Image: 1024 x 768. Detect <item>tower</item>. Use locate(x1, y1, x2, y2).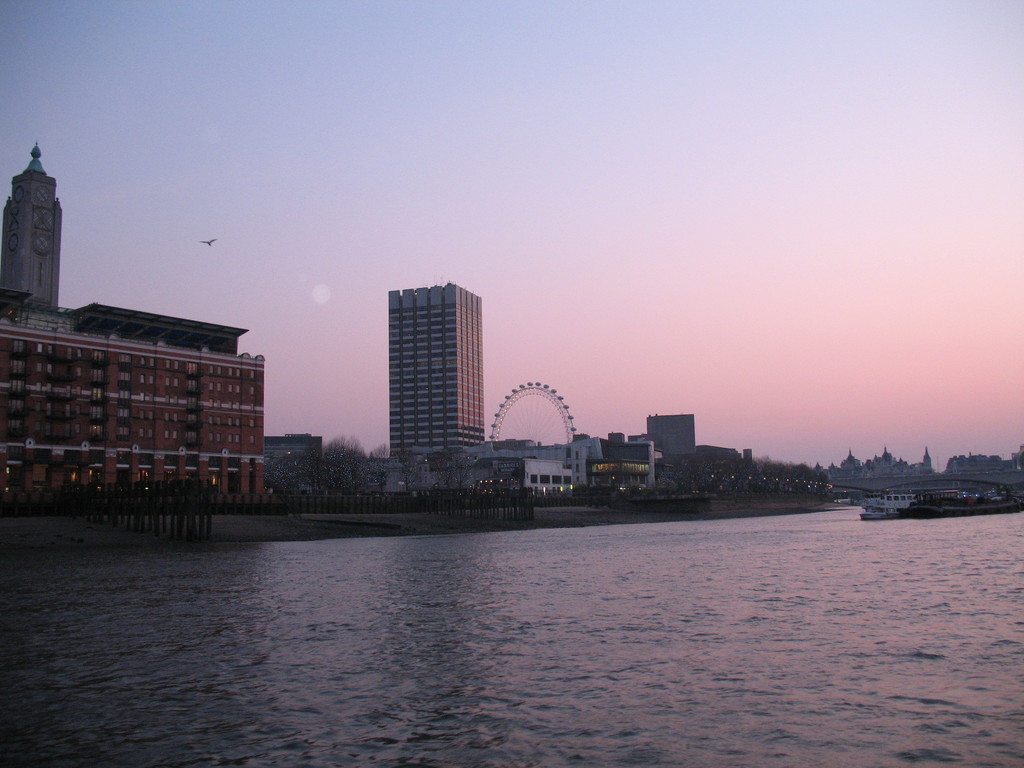
locate(362, 262, 497, 456).
